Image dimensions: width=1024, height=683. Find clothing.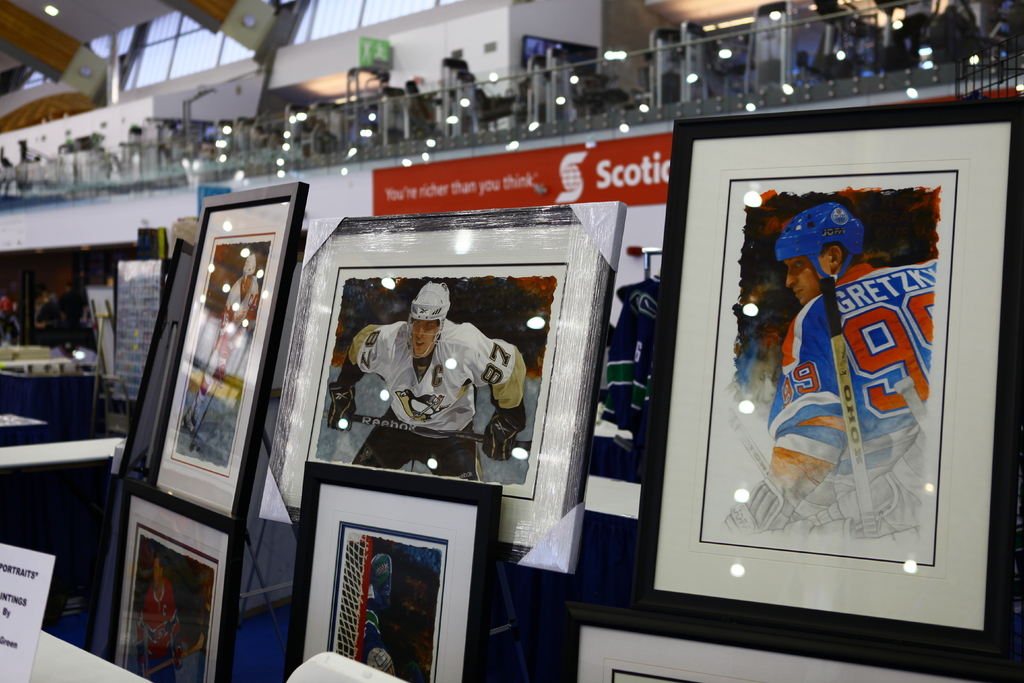
[3,313,26,343].
